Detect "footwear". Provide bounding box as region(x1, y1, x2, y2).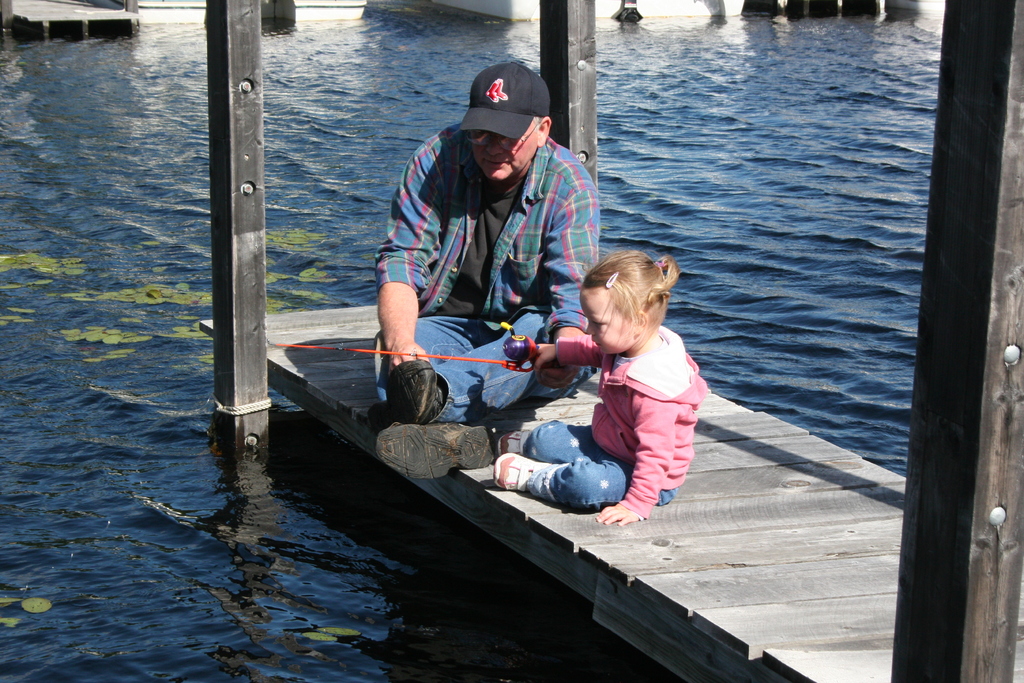
region(493, 429, 522, 452).
